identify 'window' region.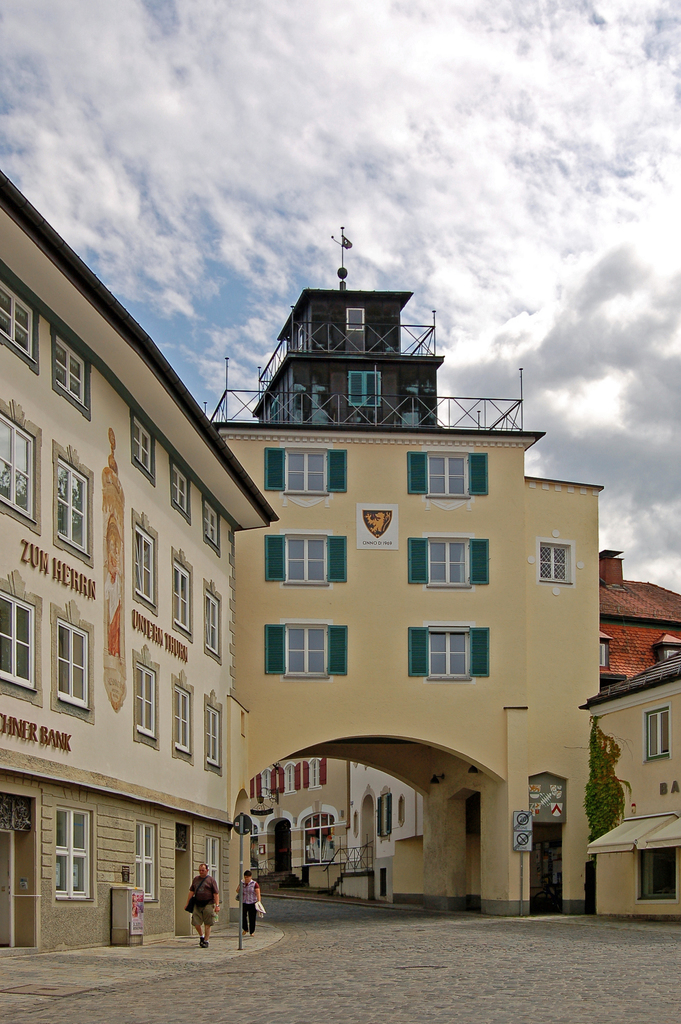
Region: {"left": 53, "top": 600, "right": 100, "bottom": 721}.
